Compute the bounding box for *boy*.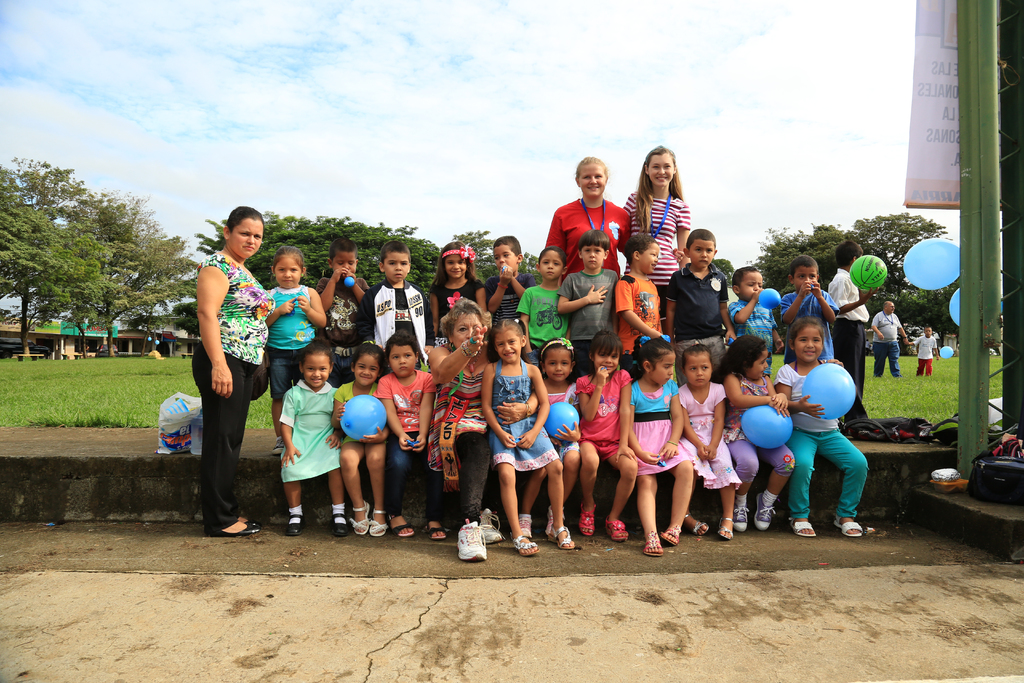
[906,325,942,378].
